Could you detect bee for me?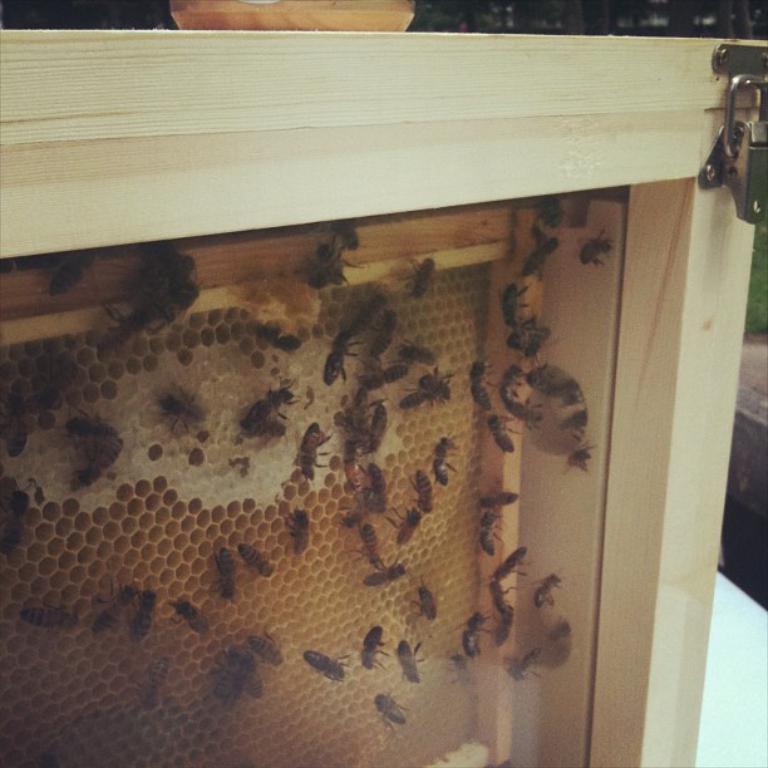
Detection result: x1=243 y1=380 x2=286 y2=424.
